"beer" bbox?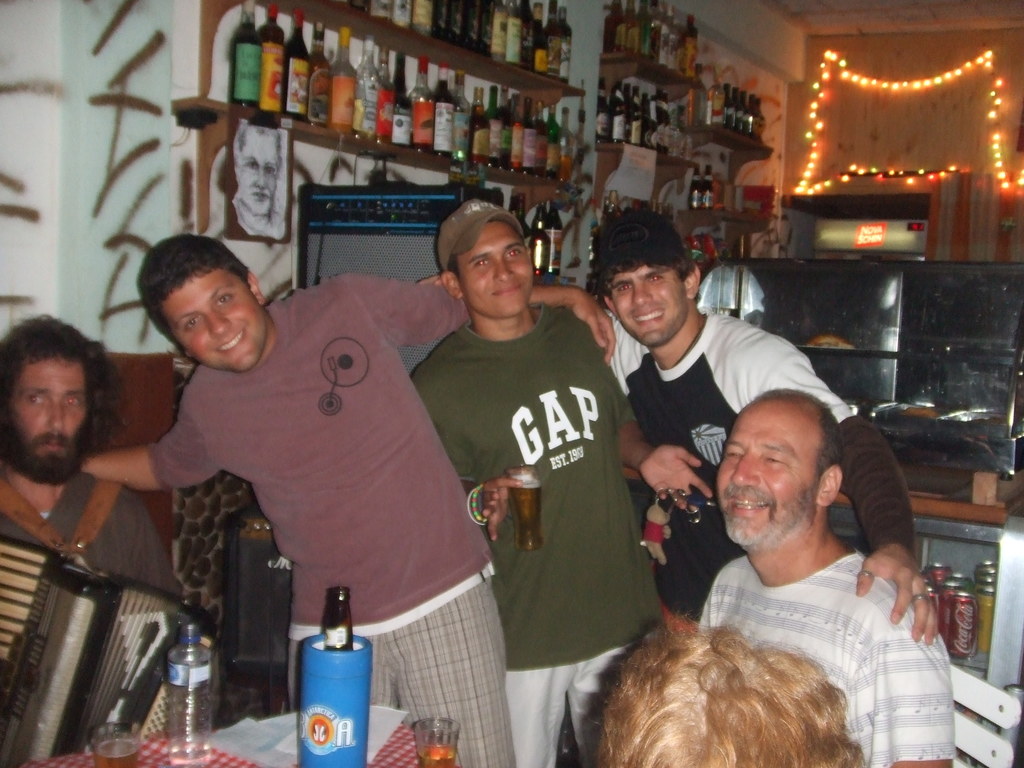
select_region(291, 10, 317, 126)
